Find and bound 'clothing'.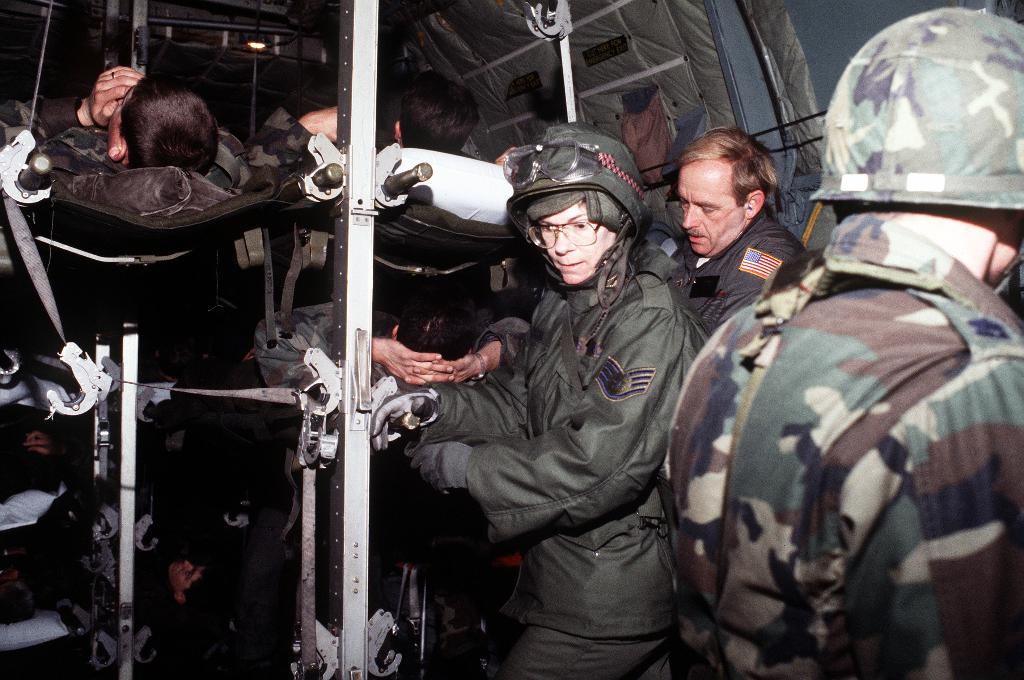
Bound: [x1=646, y1=194, x2=820, y2=344].
